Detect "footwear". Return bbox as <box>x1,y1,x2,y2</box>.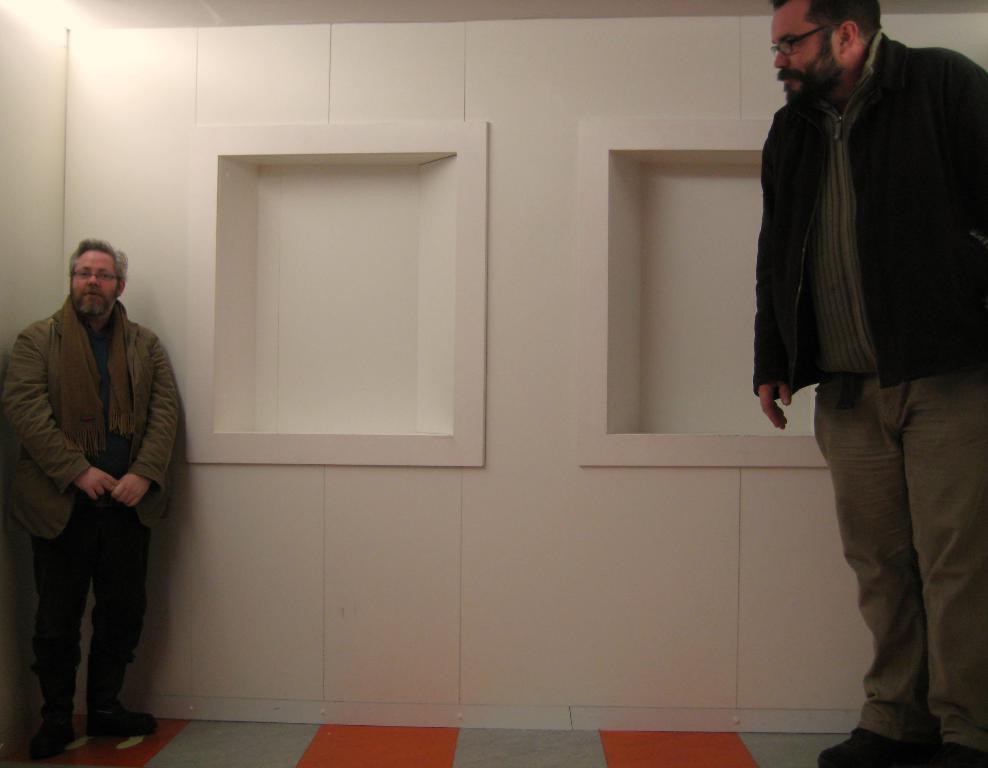
<box>88,706,154,738</box>.
